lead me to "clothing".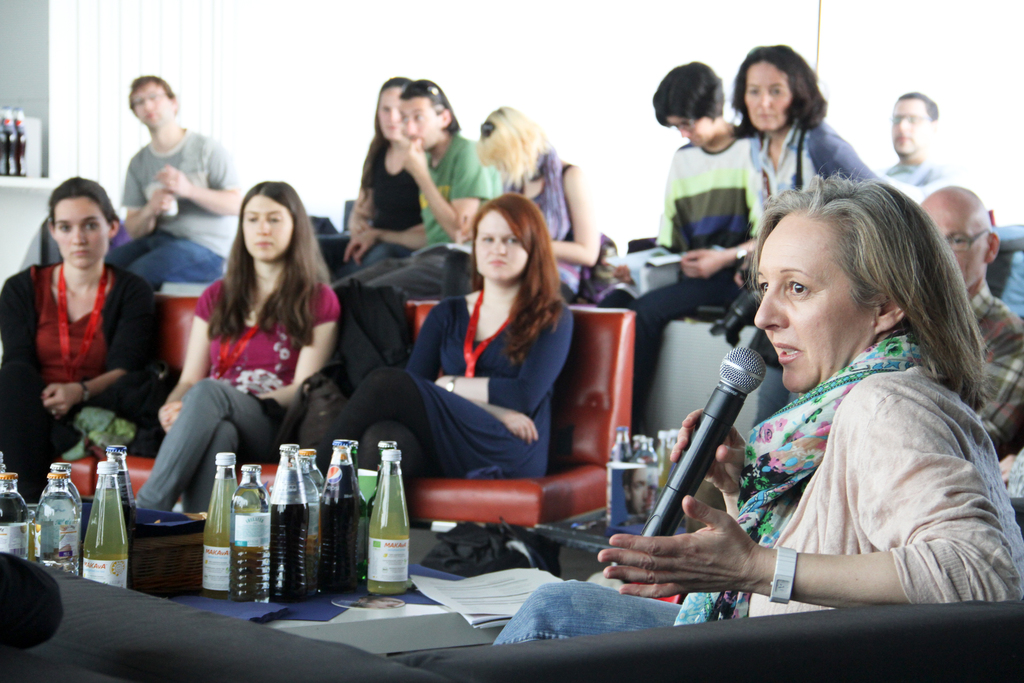
Lead to [left=884, top=157, right=939, bottom=187].
